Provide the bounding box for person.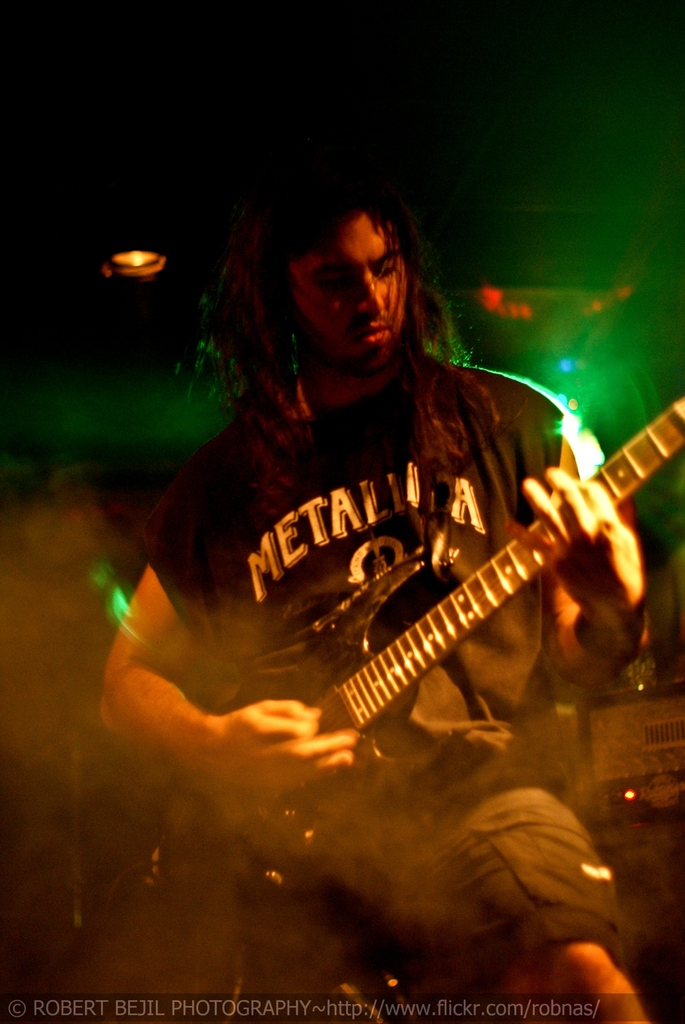
rect(122, 166, 668, 897).
